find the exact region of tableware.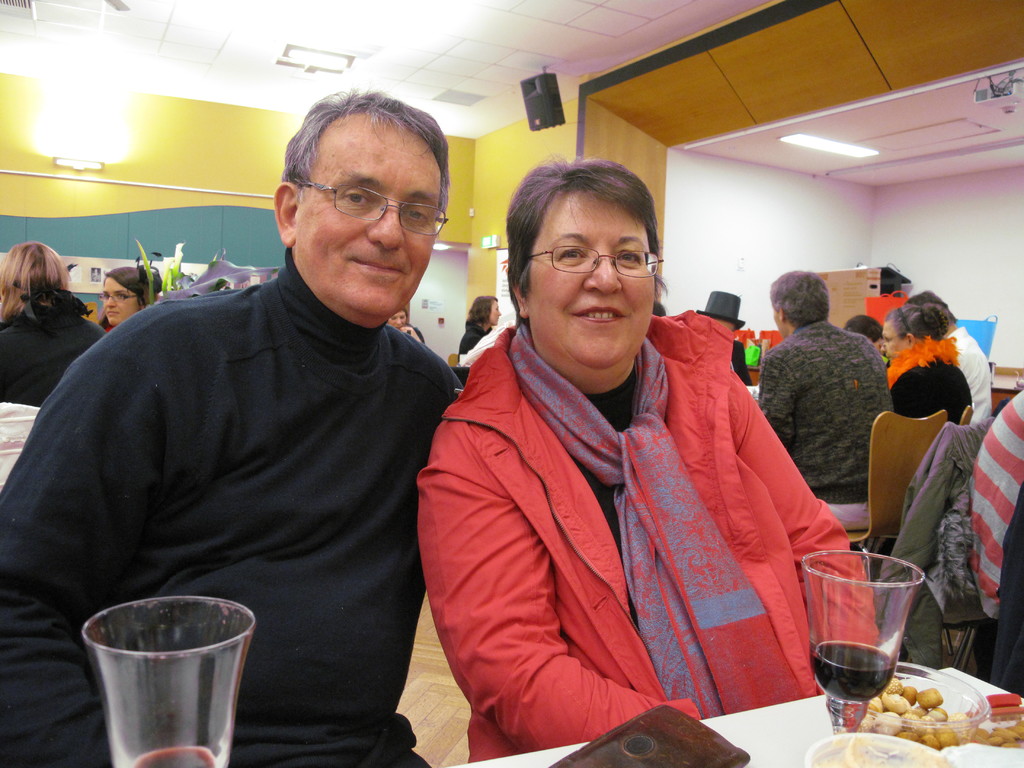
Exact region: select_region(808, 733, 941, 767).
